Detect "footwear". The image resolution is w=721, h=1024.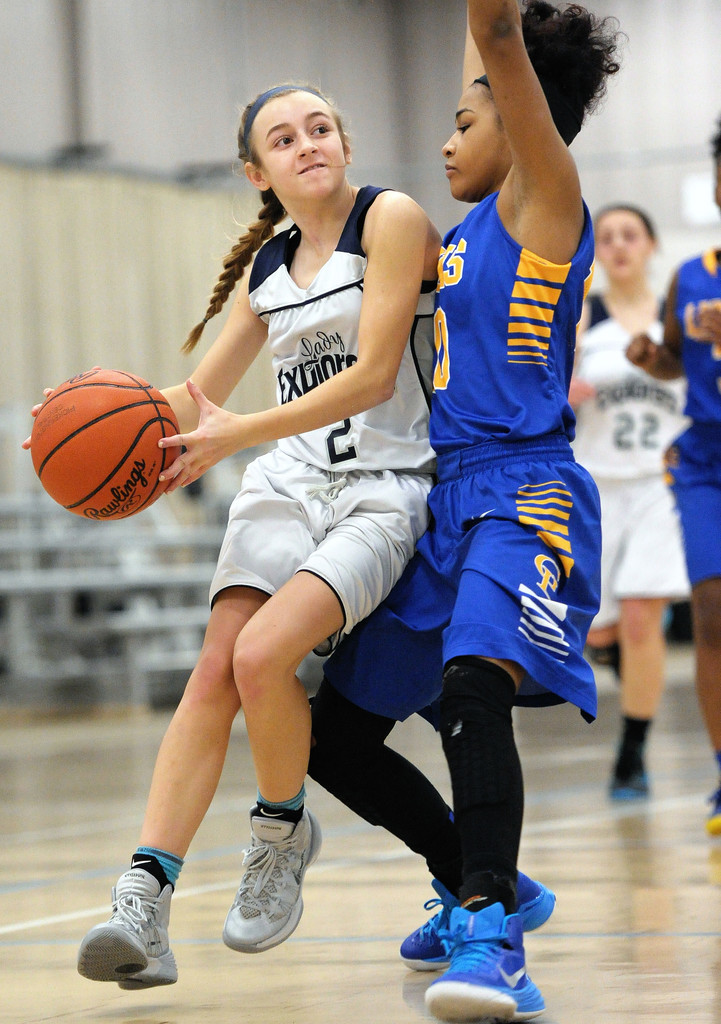
locate(224, 806, 317, 958).
